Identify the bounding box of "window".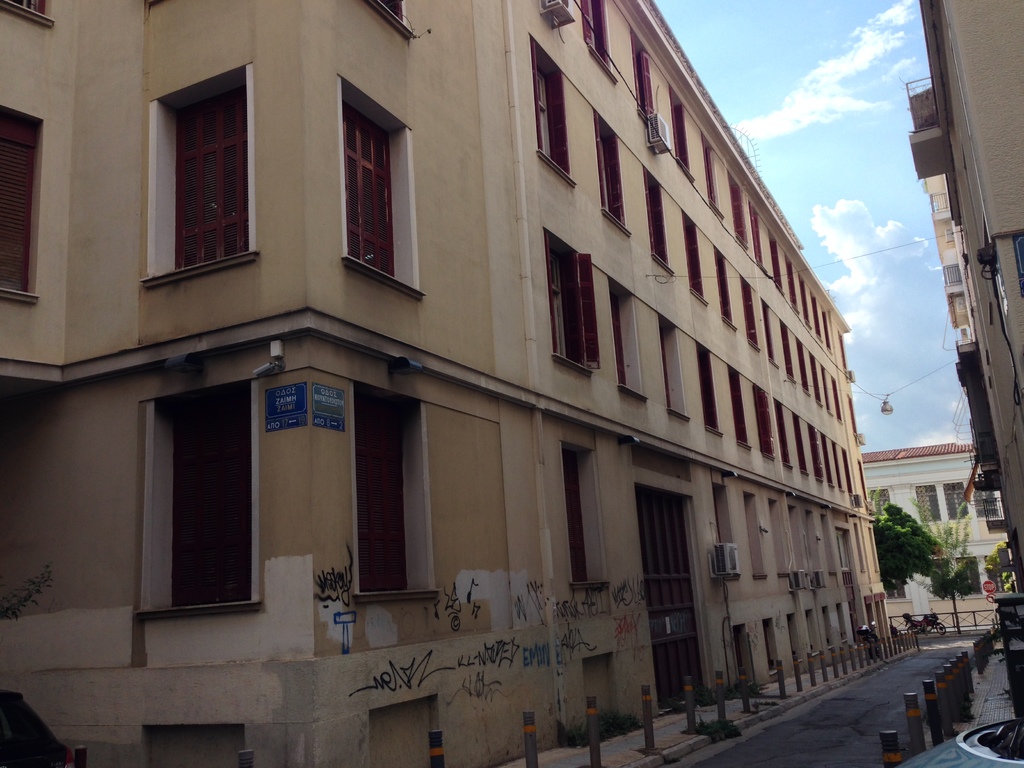
(931,560,984,593).
